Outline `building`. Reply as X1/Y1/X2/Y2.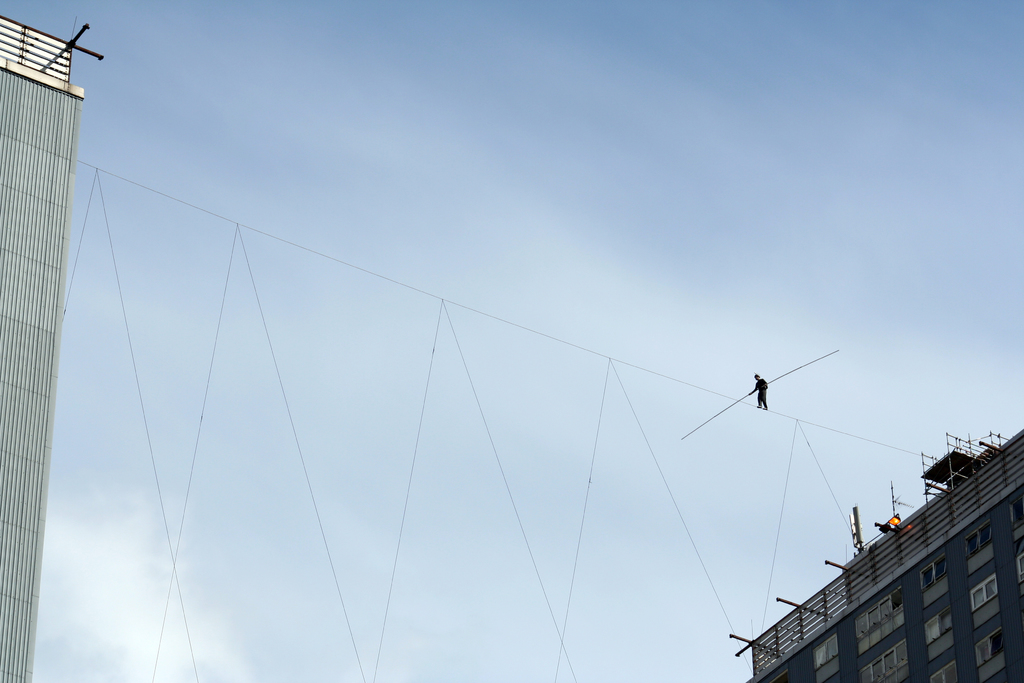
728/425/1023/682.
